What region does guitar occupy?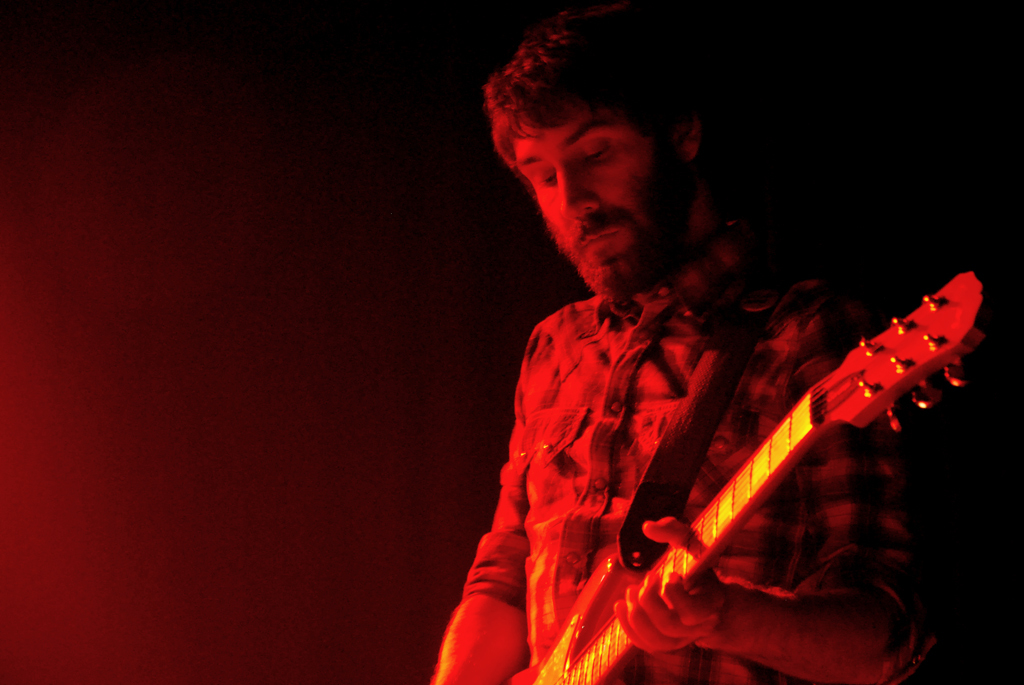
pyautogui.locateOnScreen(520, 274, 991, 684).
